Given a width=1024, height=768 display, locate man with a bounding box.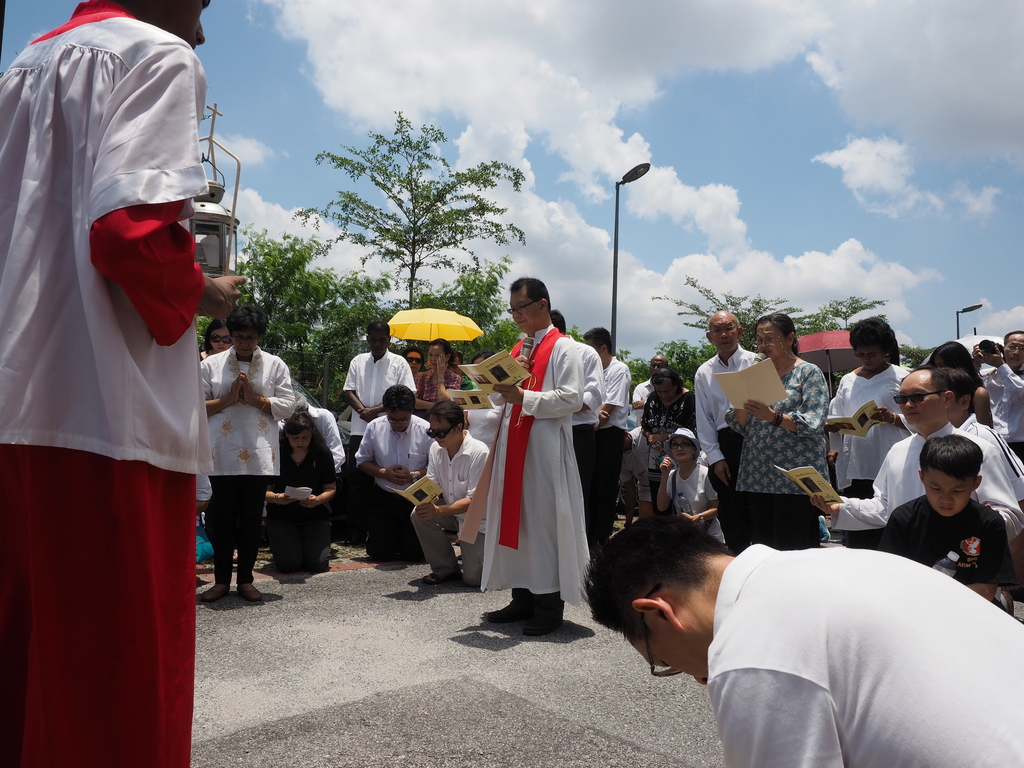
Located: 353 383 429 559.
